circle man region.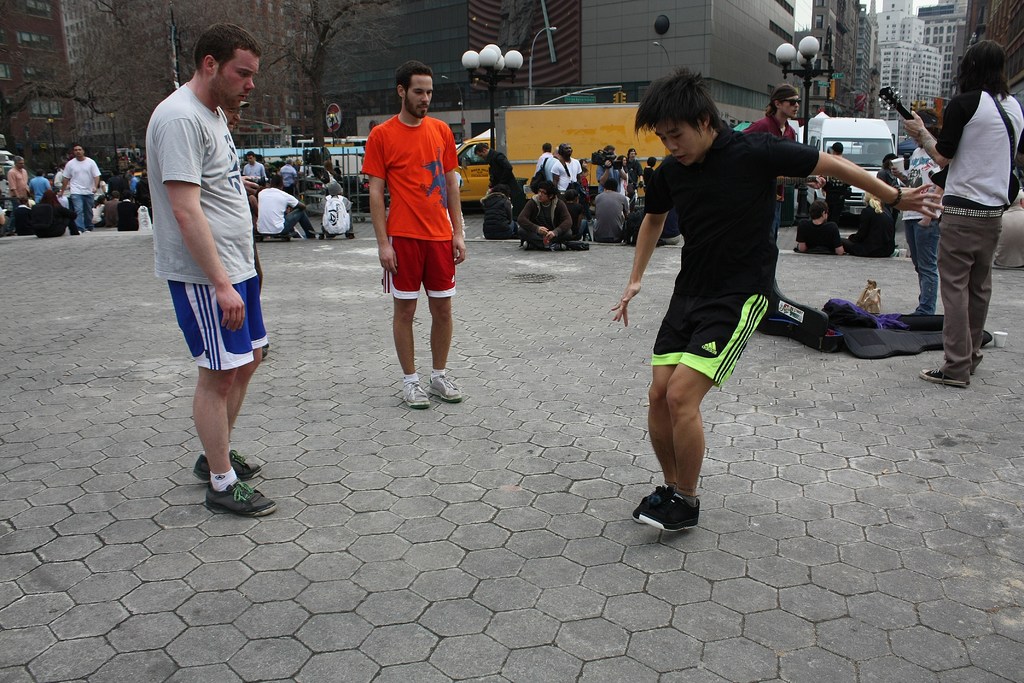
Region: l=364, t=62, r=467, b=409.
